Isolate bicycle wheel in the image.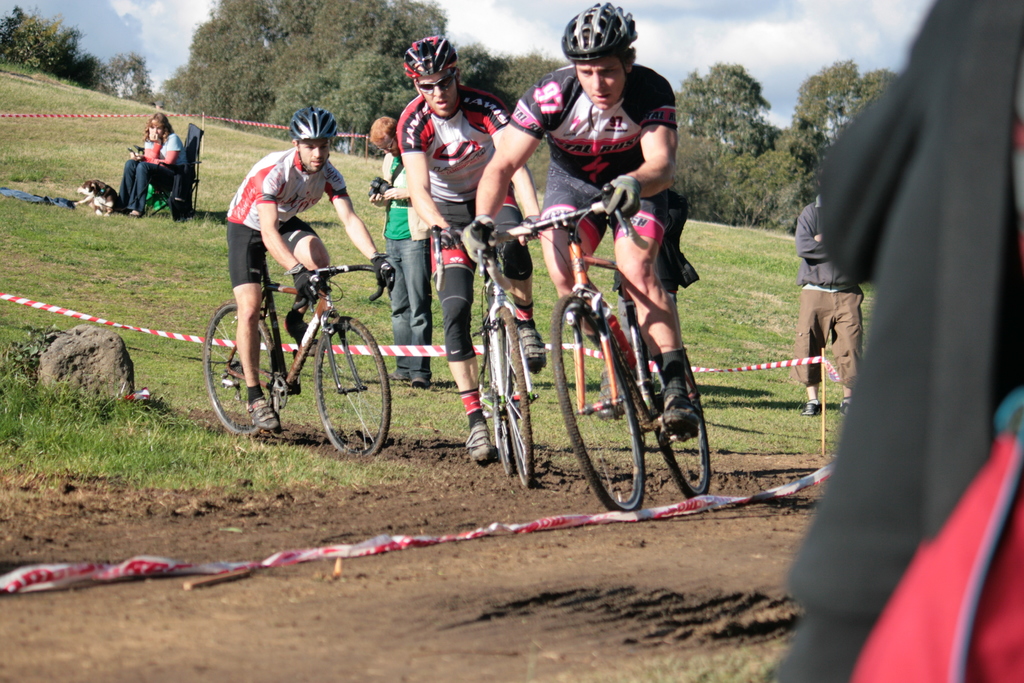
Isolated region: 479, 302, 515, 479.
